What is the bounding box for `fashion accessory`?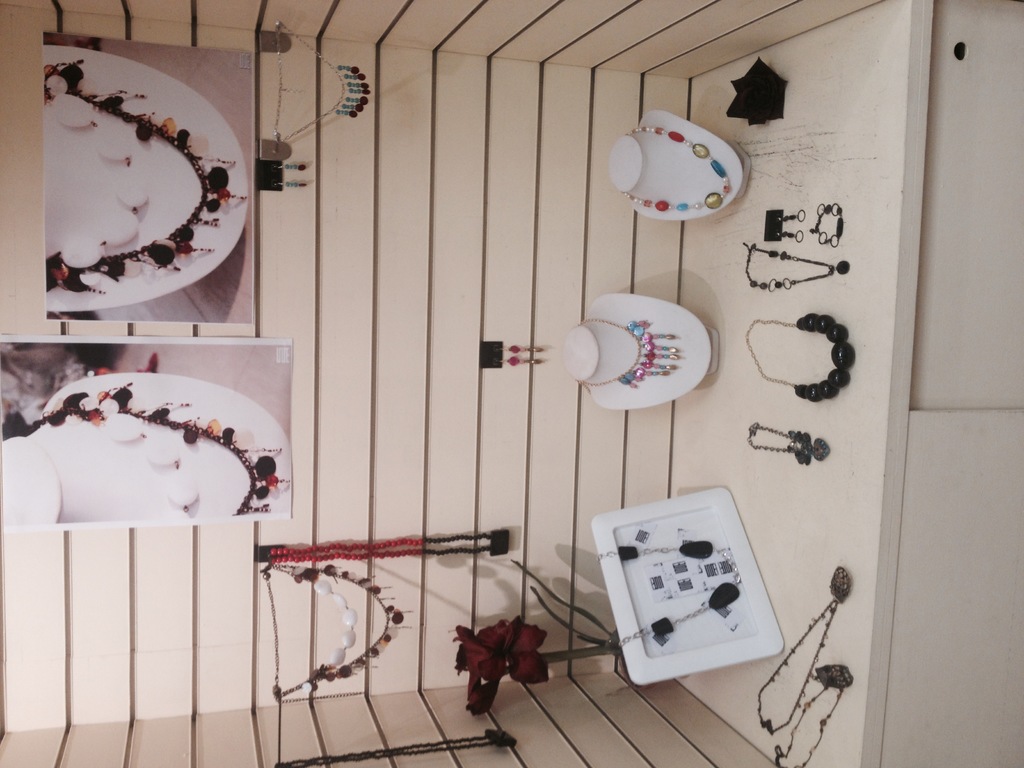
bbox=[260, 562, 416, 705].
